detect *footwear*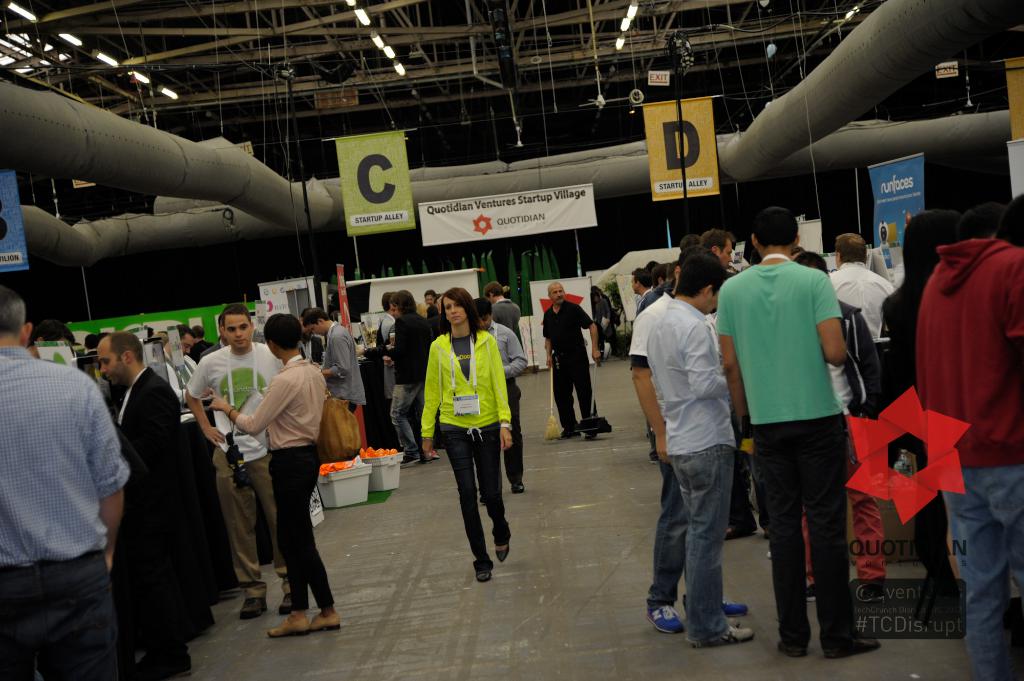
l=241, t=594, r=269, b=623
